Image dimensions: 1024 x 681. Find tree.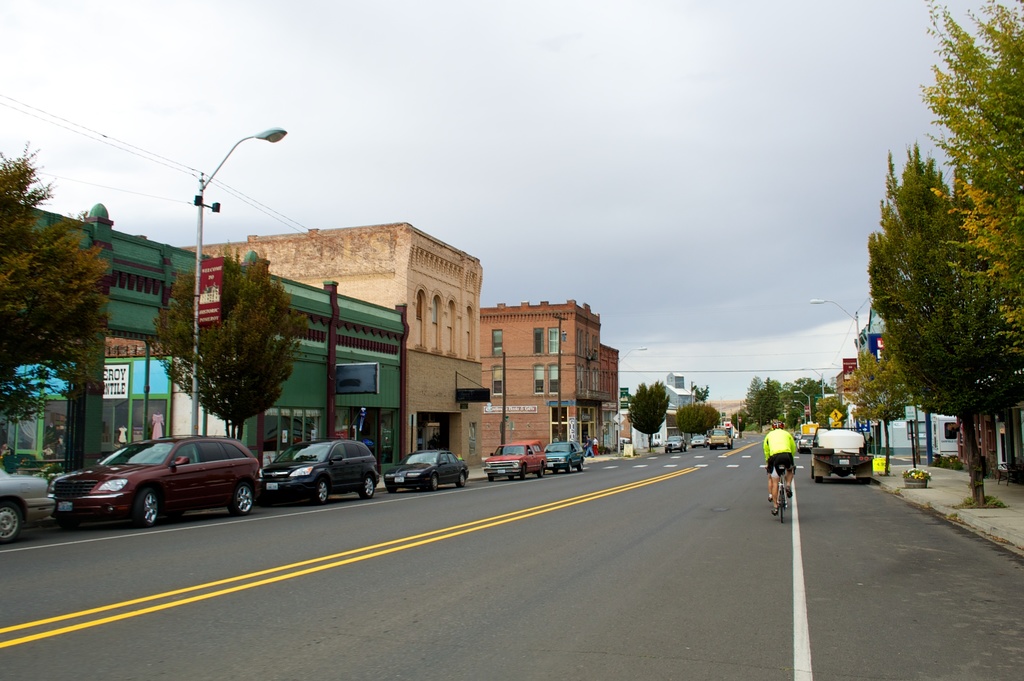
Rect(623, 385, 673, 453).
